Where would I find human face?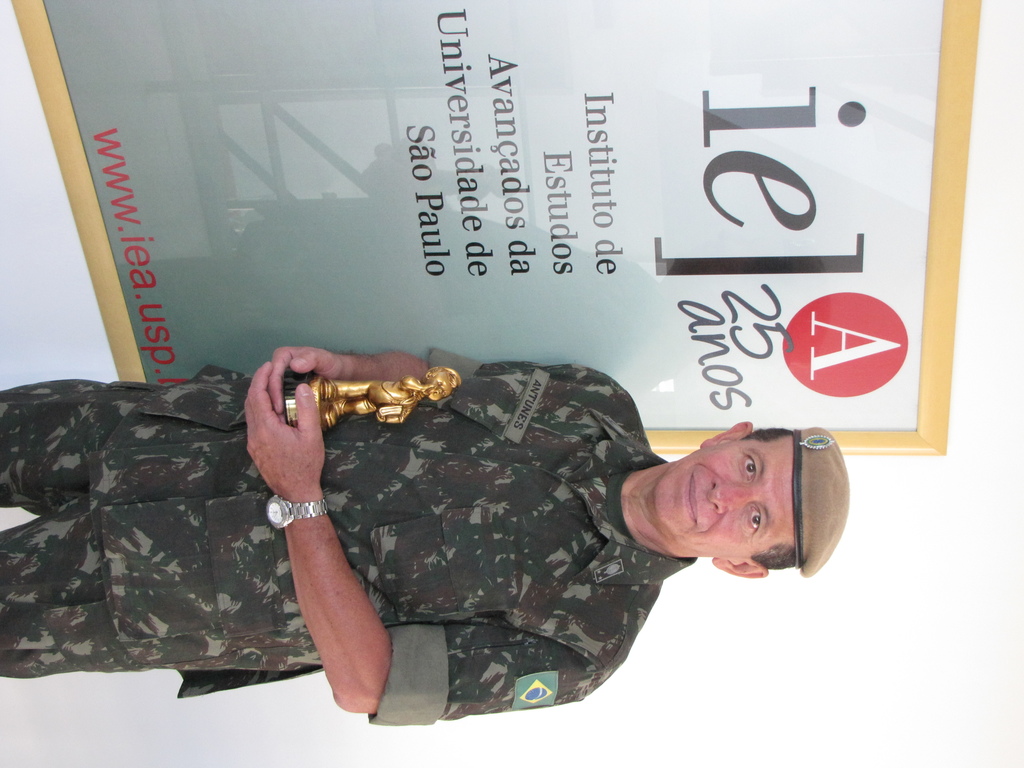
At (646,431,843,580).
